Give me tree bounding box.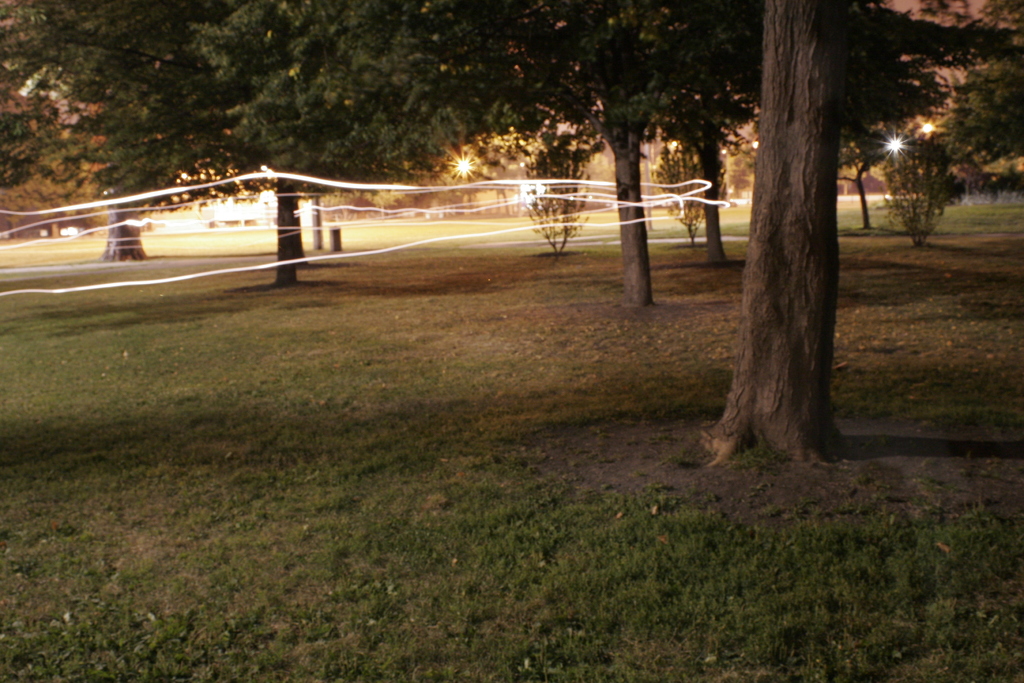
899 0 1023 170.
